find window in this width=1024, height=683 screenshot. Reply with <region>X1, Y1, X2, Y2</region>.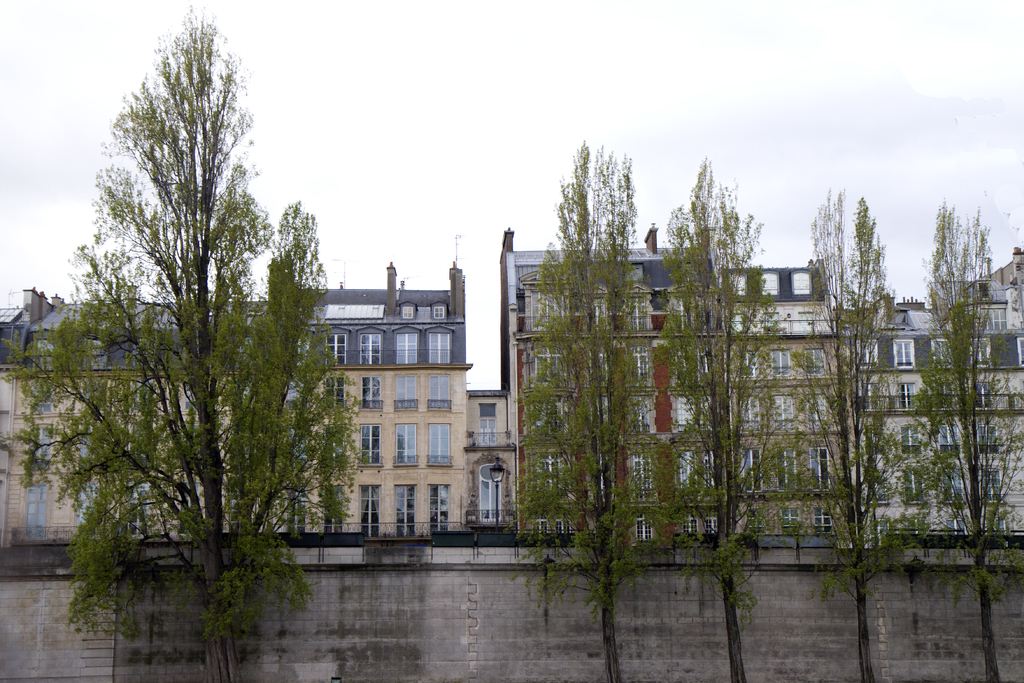
<region>626, 293, 645, 331</region>.
